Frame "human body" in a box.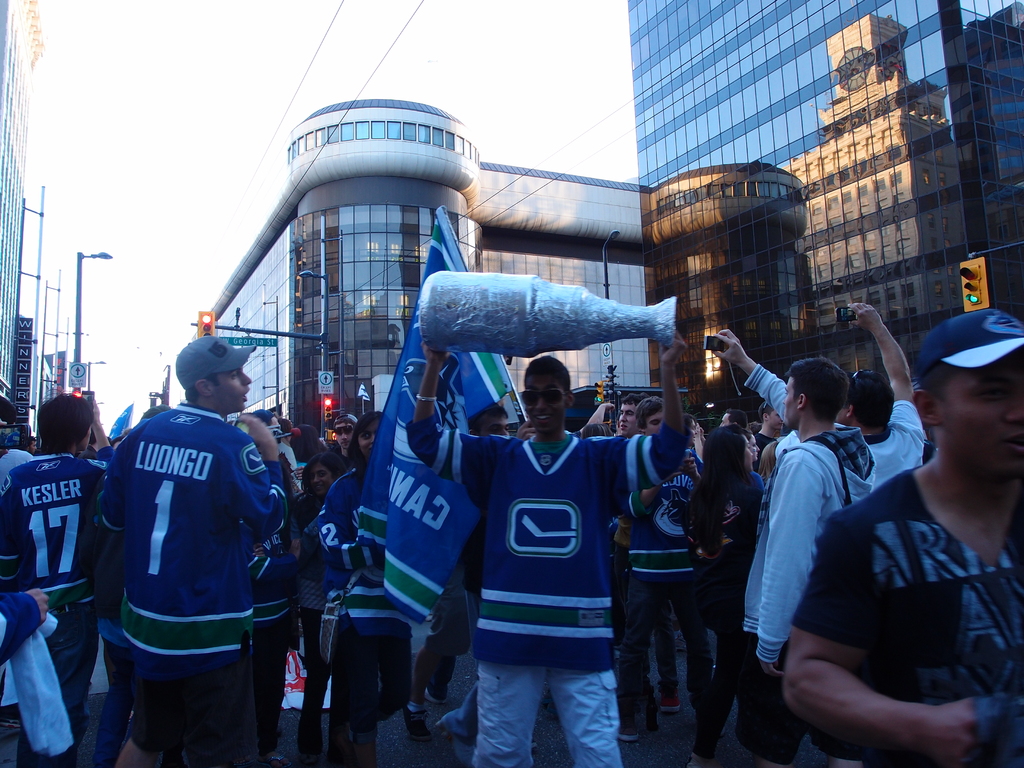
x1=714, y1=319, x2=874, y2=767.
